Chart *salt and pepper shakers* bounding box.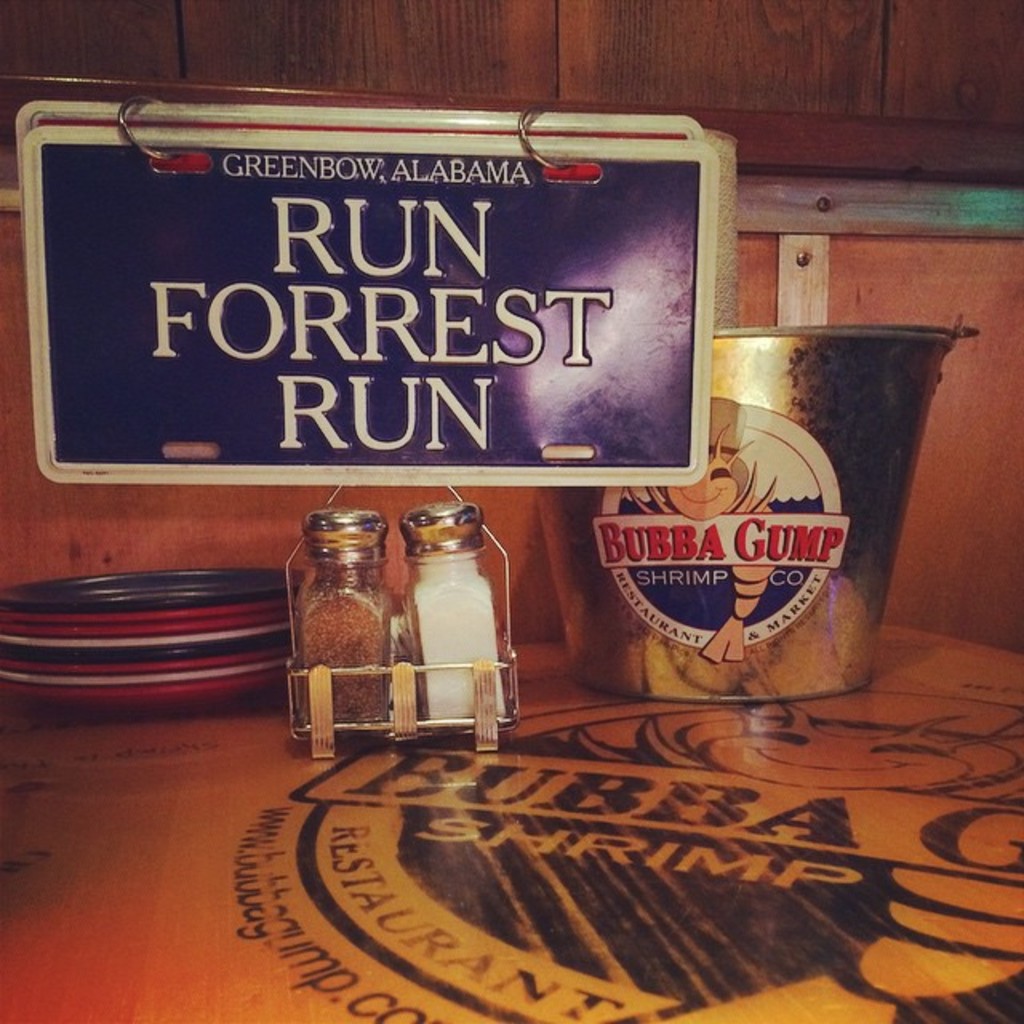
Charted: x1=378, y1=474, x2=515, y2=752.
